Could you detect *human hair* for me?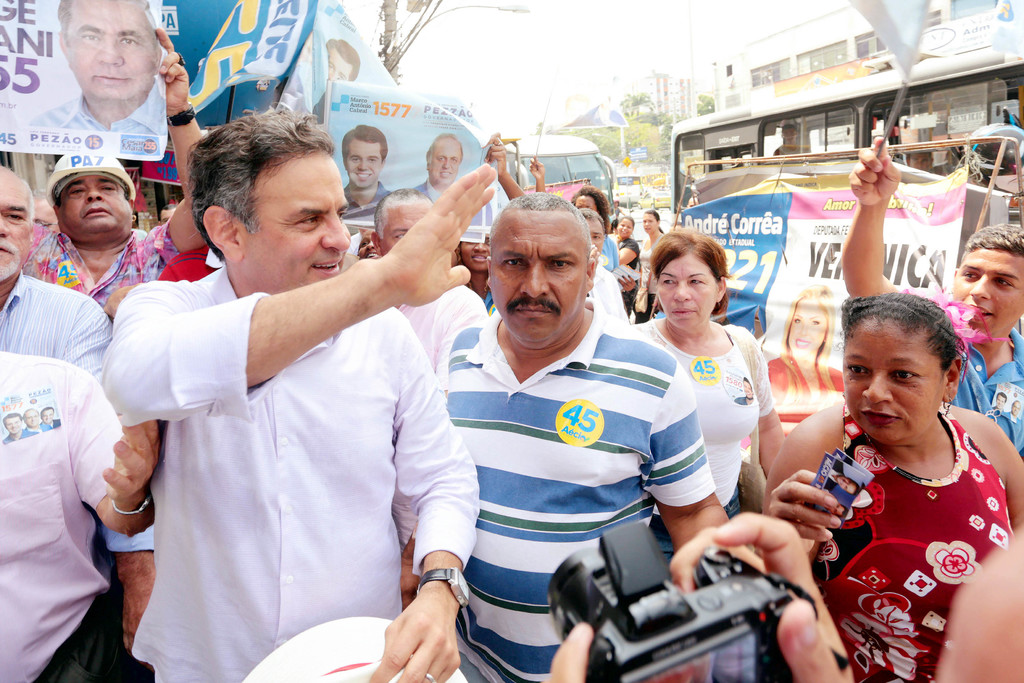
Detection result: 647:202:666:234.
